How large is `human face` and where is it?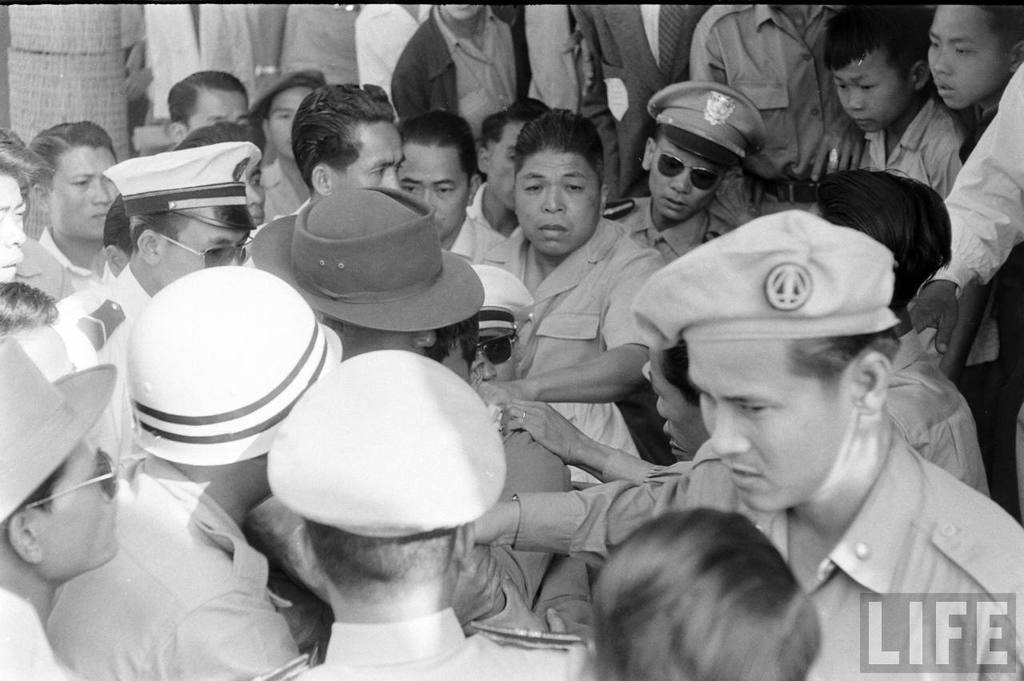
Bounding box: [x1=650, y1=343, x2=717, y2=462].
